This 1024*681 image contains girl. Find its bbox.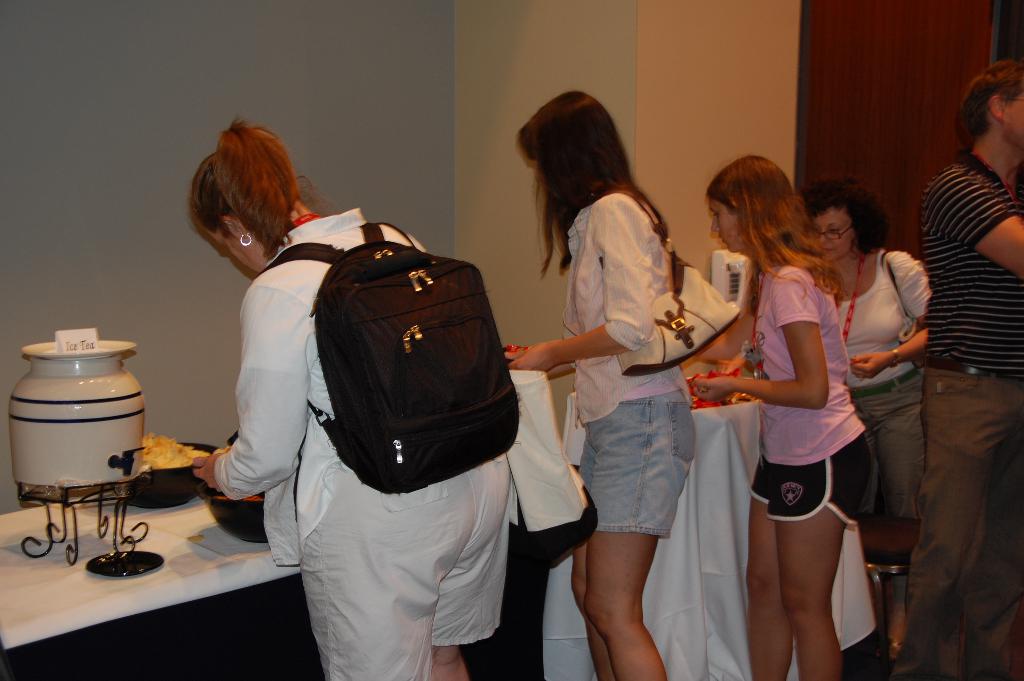
{"left": 502, "top": 87, "right": 700, "bottom": 680}.
